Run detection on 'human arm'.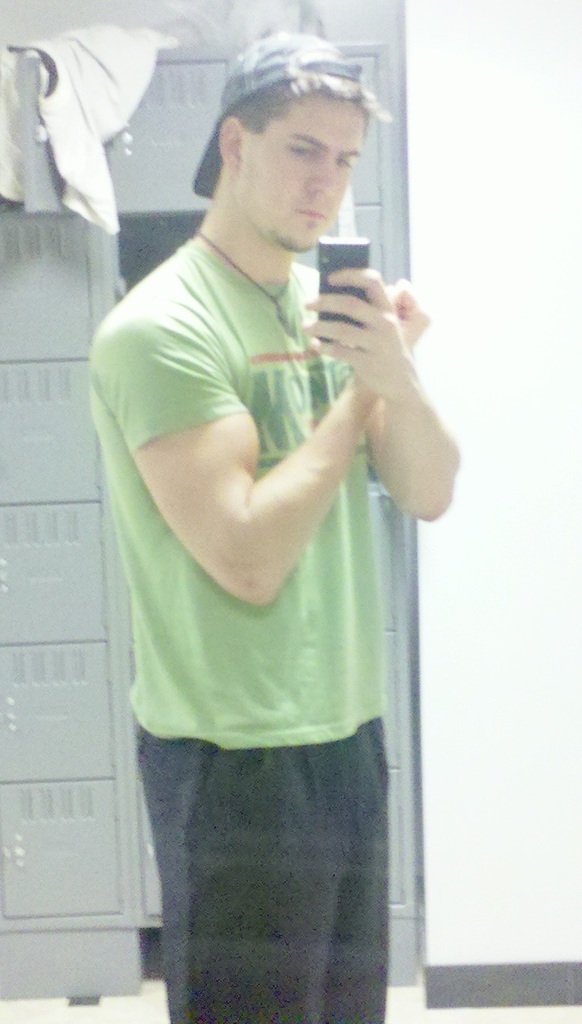
Result: 130:268:418:612.
